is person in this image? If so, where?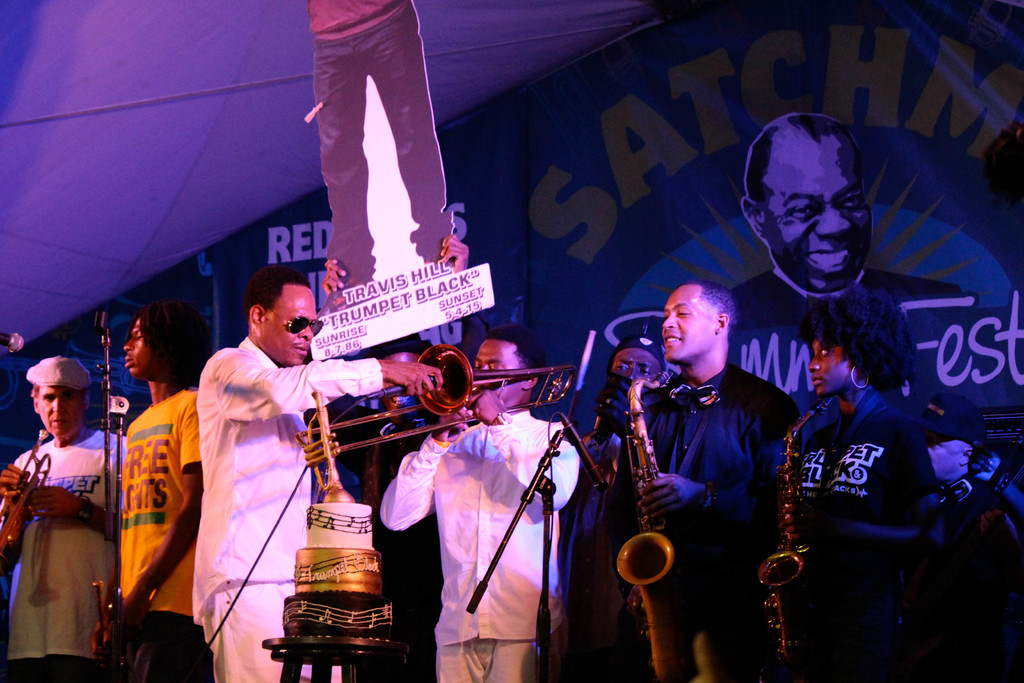
Yes, at pyautogui.locateOnScreen(305, 0, 458, 295).
